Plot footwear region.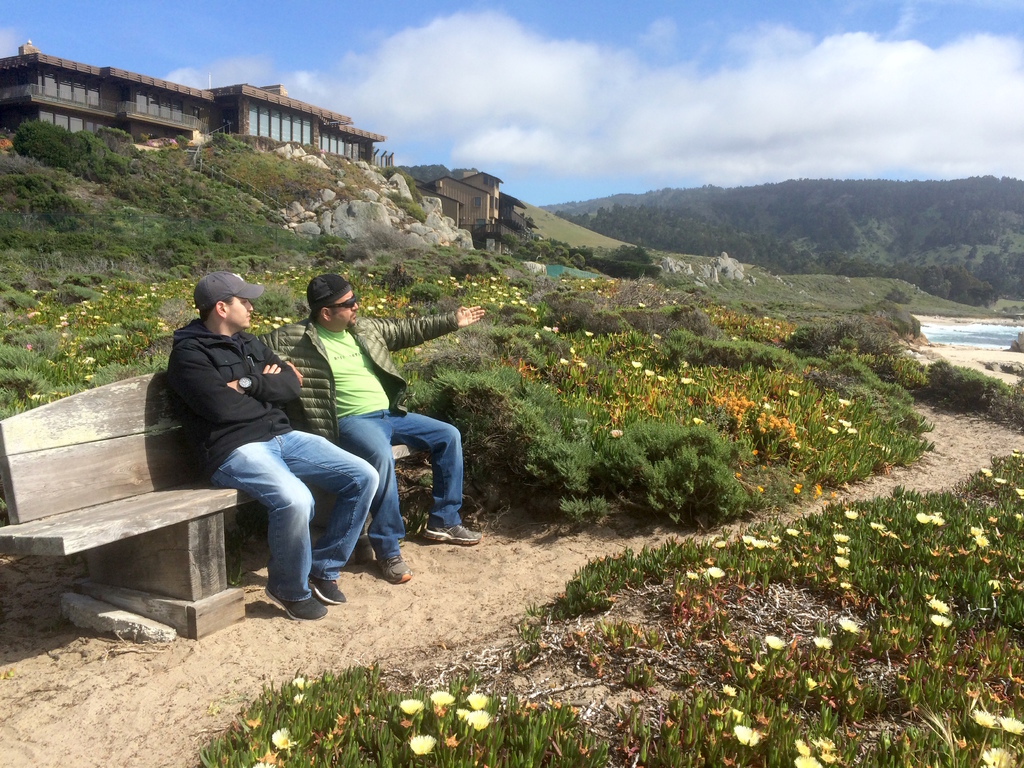
Plotted at {"x1": 257, "y1": 583, "x2": 326, "y2": 618}.
